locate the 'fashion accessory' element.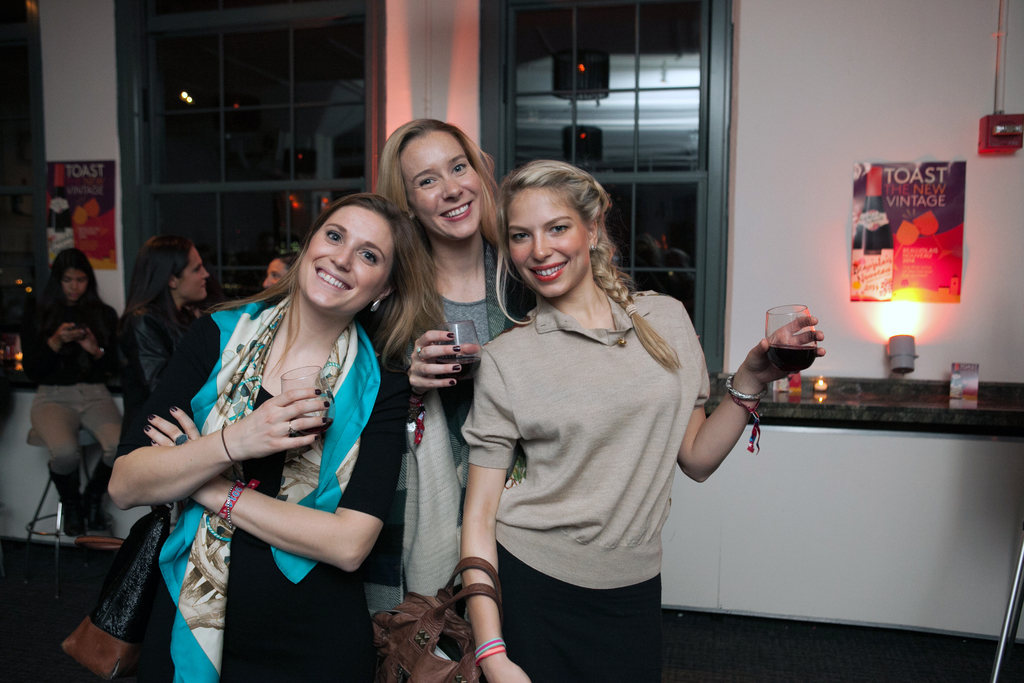
Element bbox: region(164, 427, 196, 450).
